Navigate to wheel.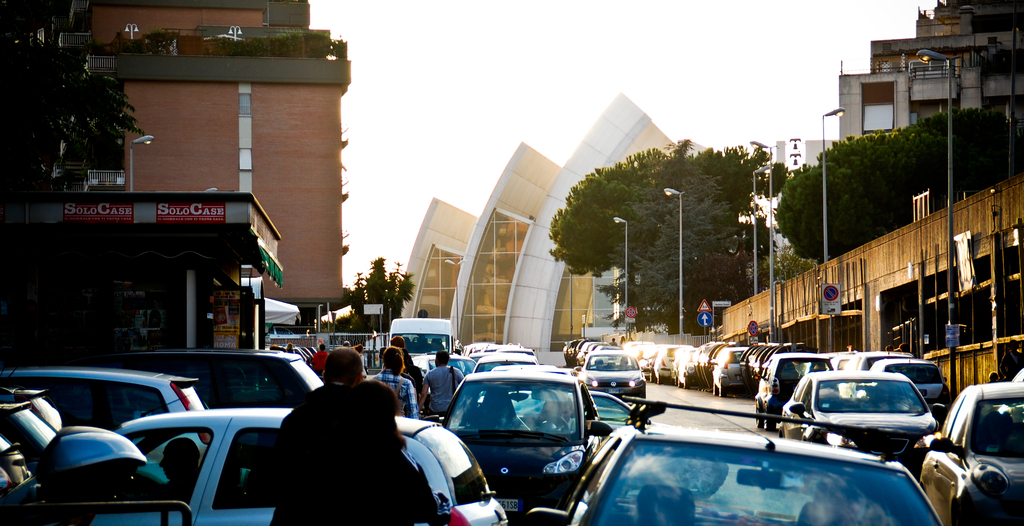
Navigation target: x1=659, y1=378, x2=662, y2=384.
